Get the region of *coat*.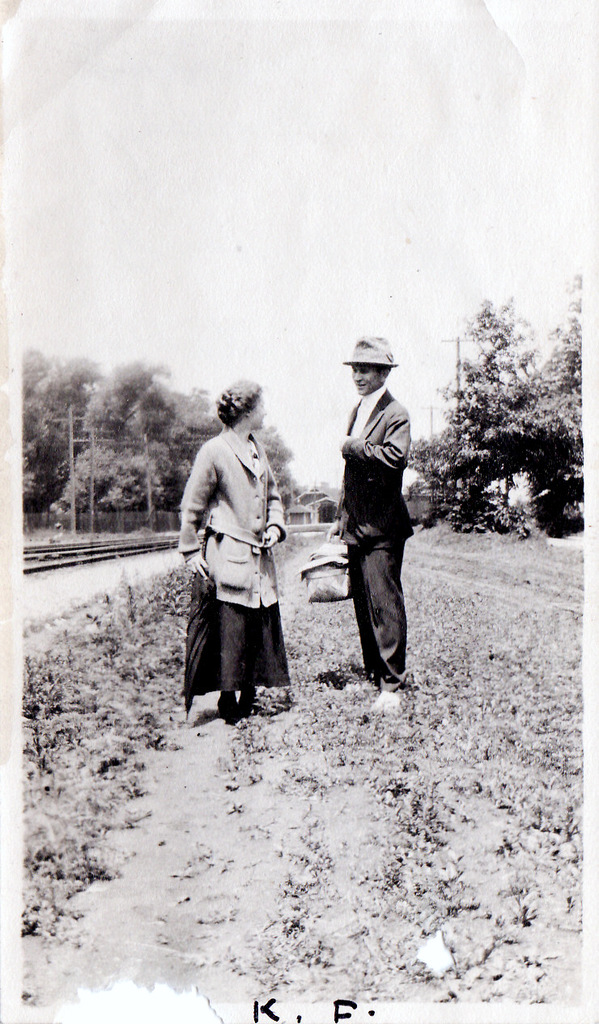
189:430:300:682.
